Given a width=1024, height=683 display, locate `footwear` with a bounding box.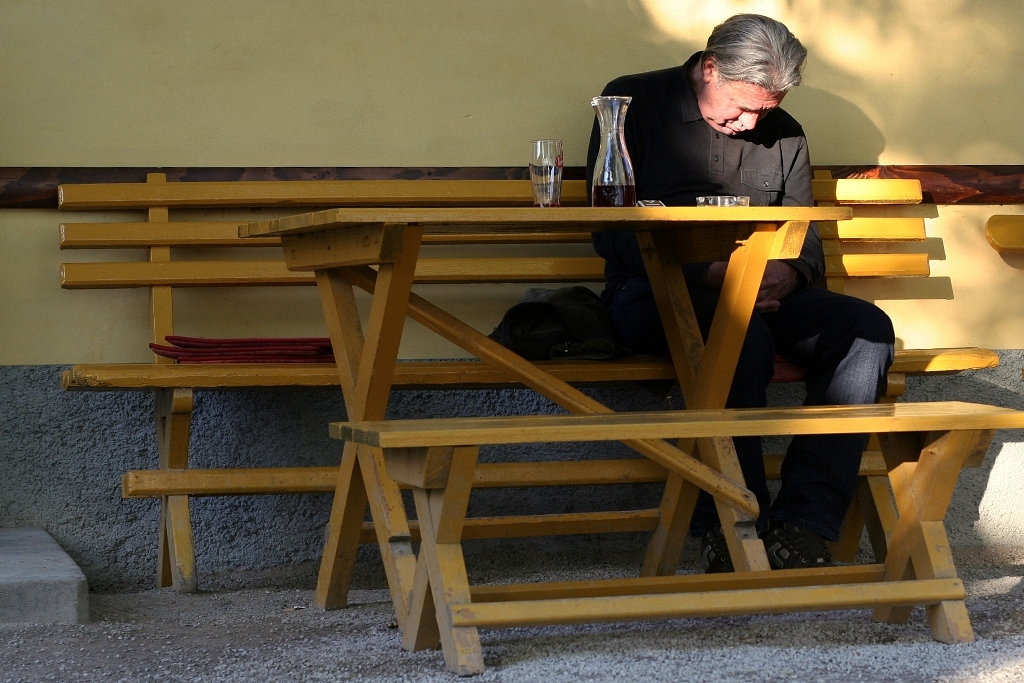
Located: 700,531,738,575.
